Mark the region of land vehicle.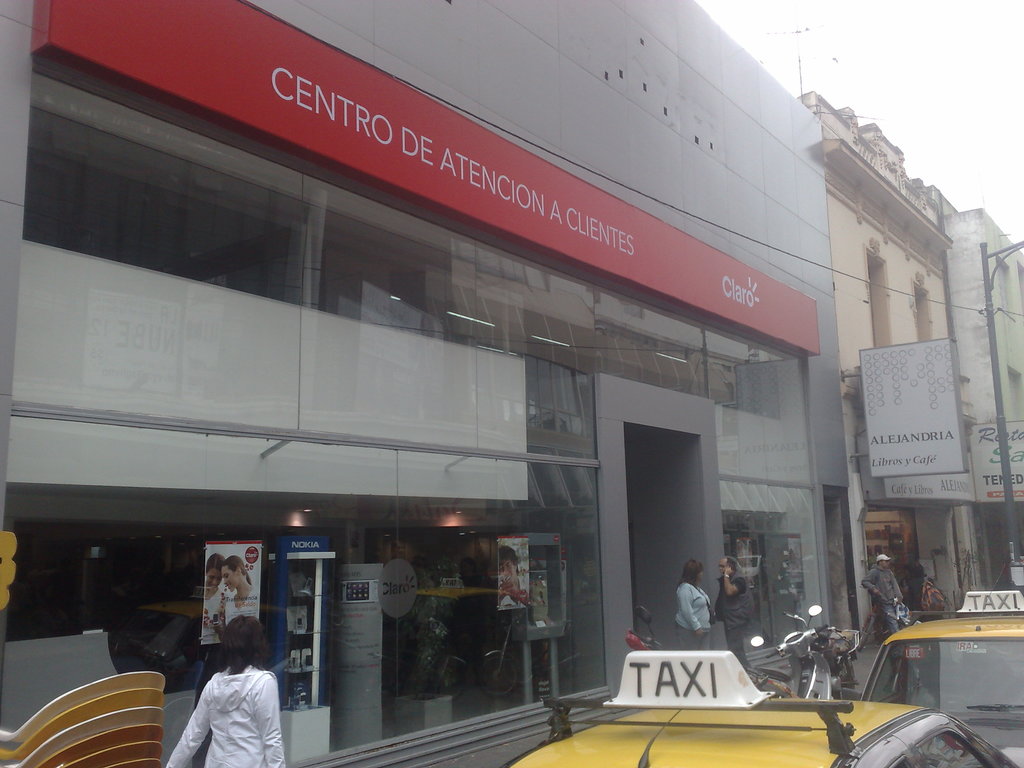
Region: pyautogui.locateOnScreen(839, 584, 1023, 767).
